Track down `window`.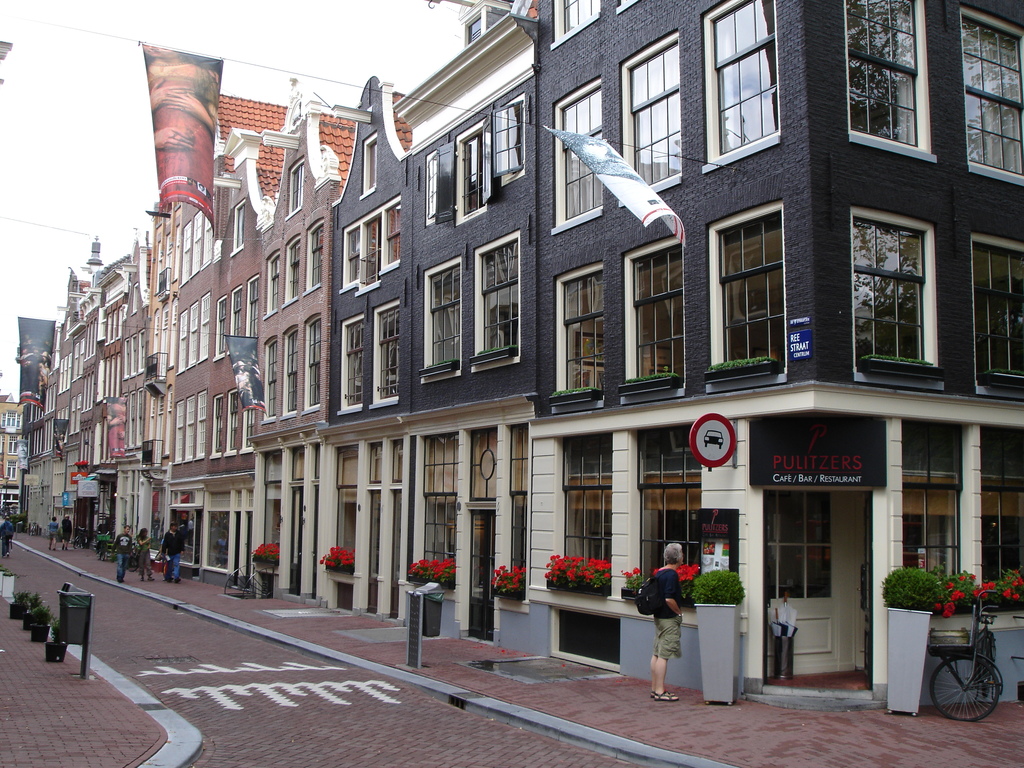
Tracked to Rect(561, 259, 603, 396).
